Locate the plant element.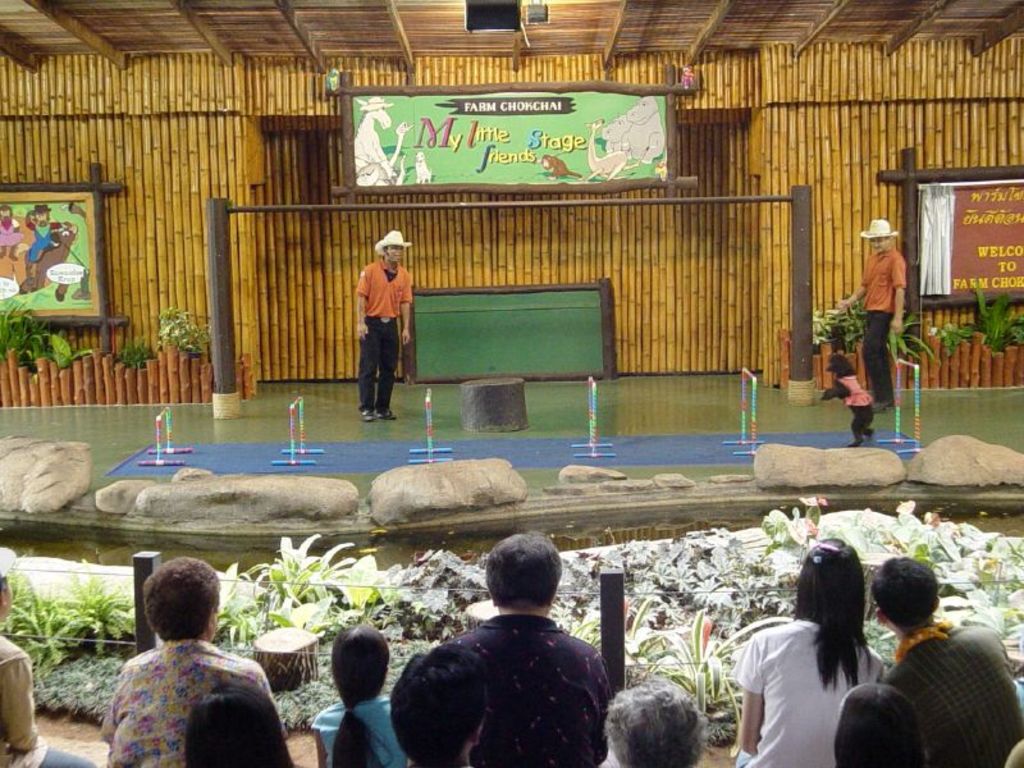
Element bbox: 659 599 805 735.
